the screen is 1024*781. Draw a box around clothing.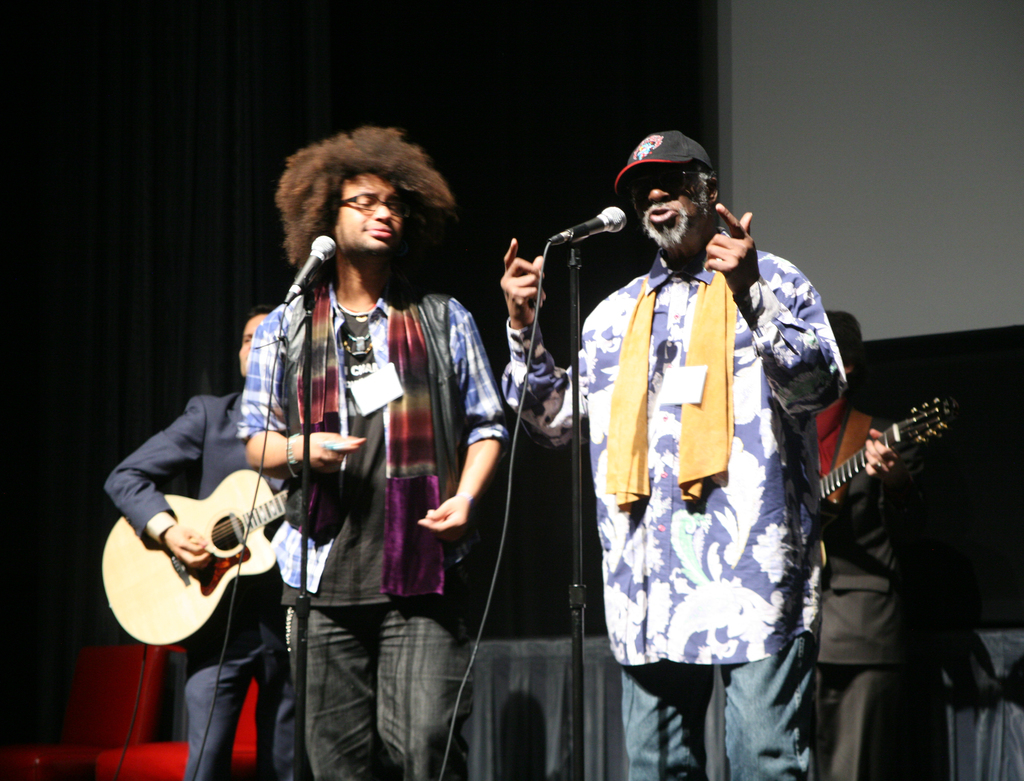
box=[815, 396, 924, 780].
